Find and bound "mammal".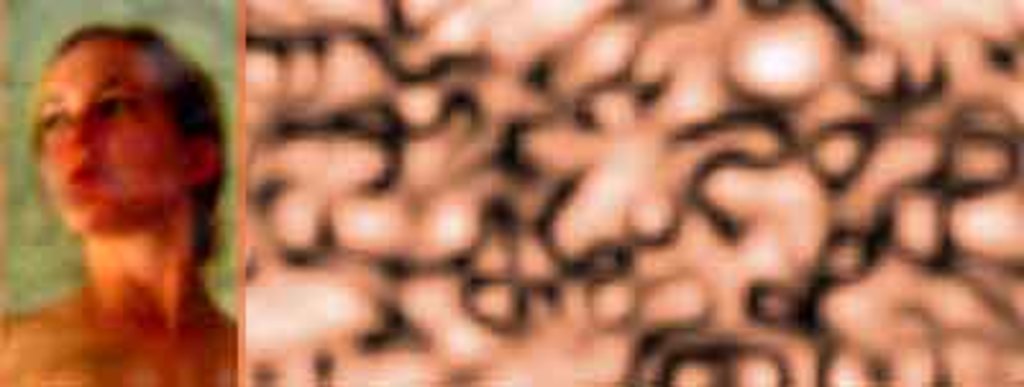
Bound: BBox(5, 8, 259, 384).
